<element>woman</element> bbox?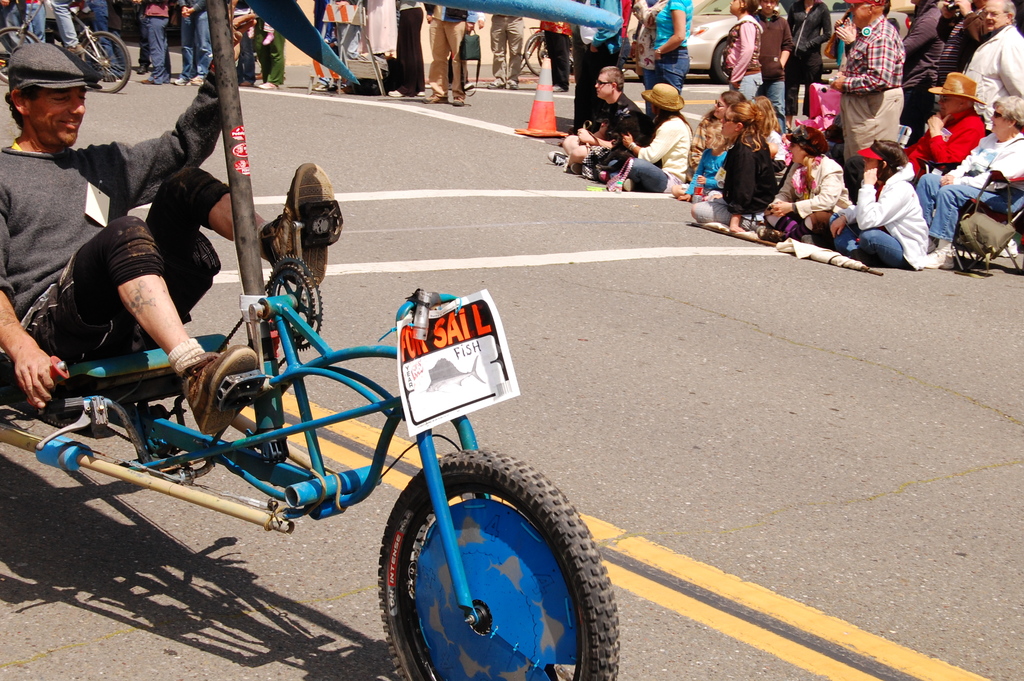
bbox=(651, 0, 694, 106)
